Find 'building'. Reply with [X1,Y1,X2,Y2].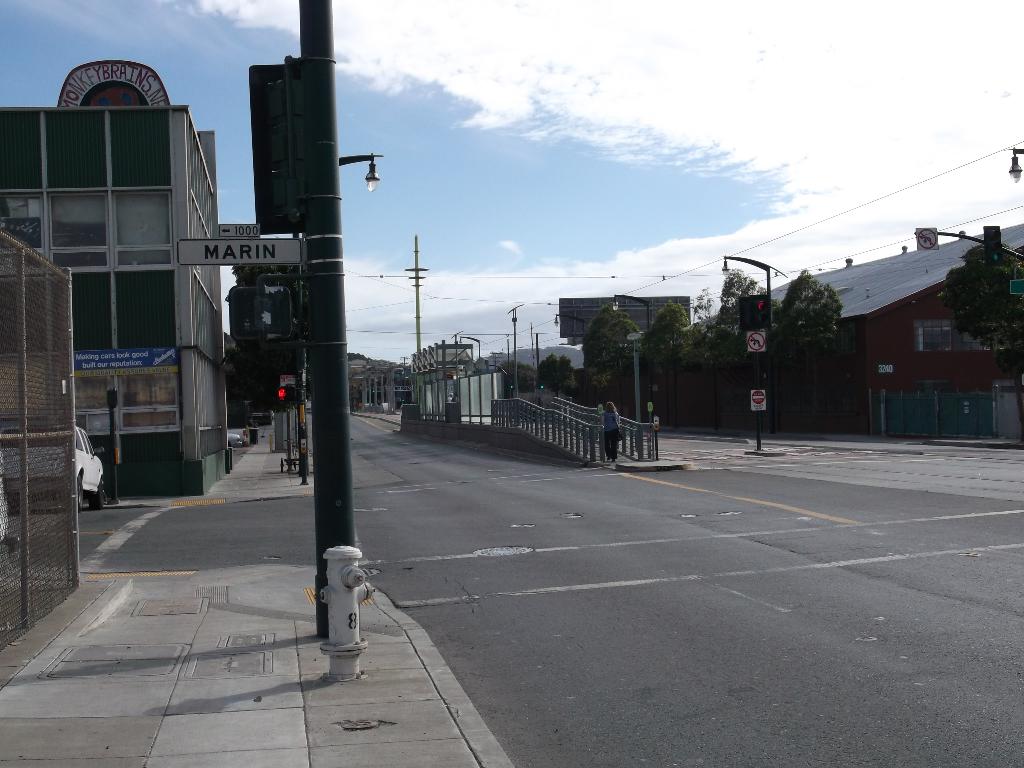
[2,61,216,500].
